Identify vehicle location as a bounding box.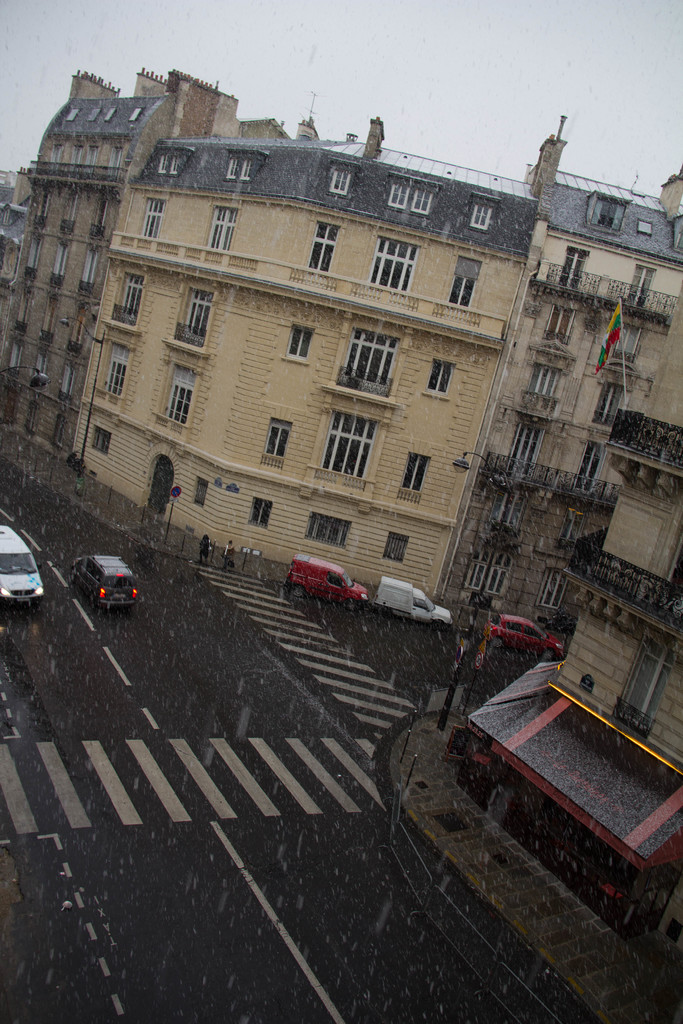
(x1=482, y1=615, x2=566, y2=664).
